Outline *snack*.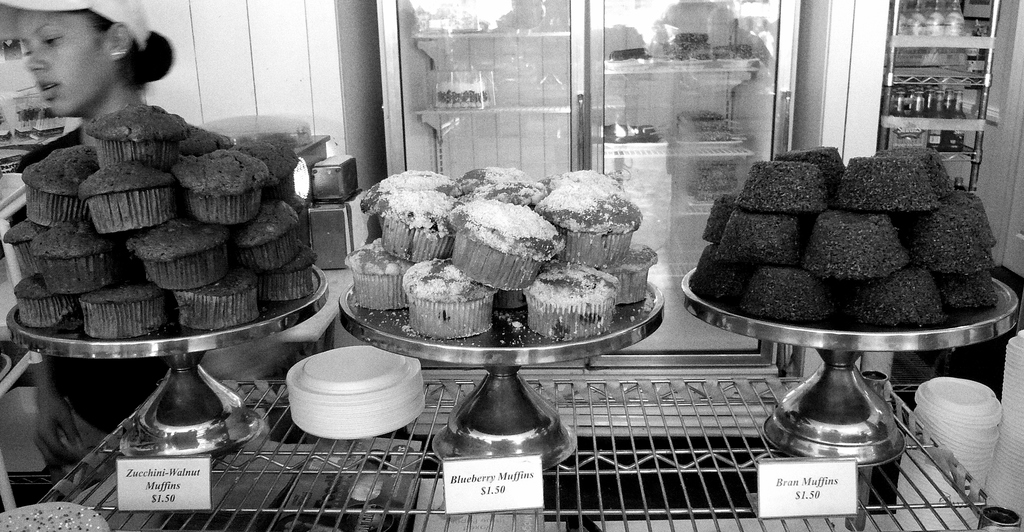
Outline: BBox(224, 199, 300, 265).
